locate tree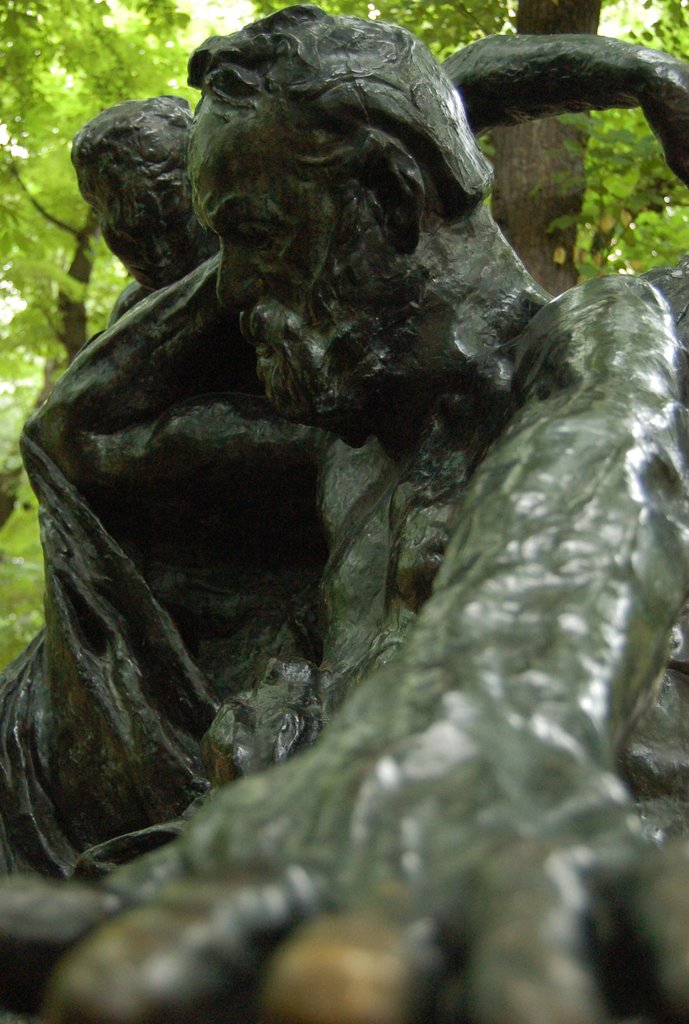
rect(0, 0, 688, 699)
